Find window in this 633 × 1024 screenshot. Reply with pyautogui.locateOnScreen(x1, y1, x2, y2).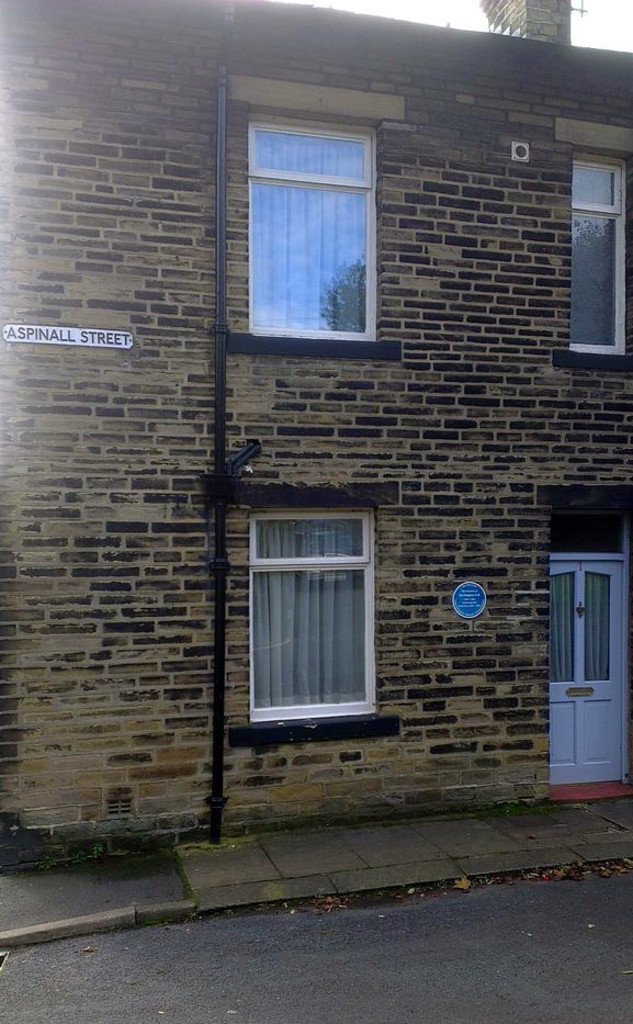
pyautogui.locateOnScreen(238, 128, 373, 337).
